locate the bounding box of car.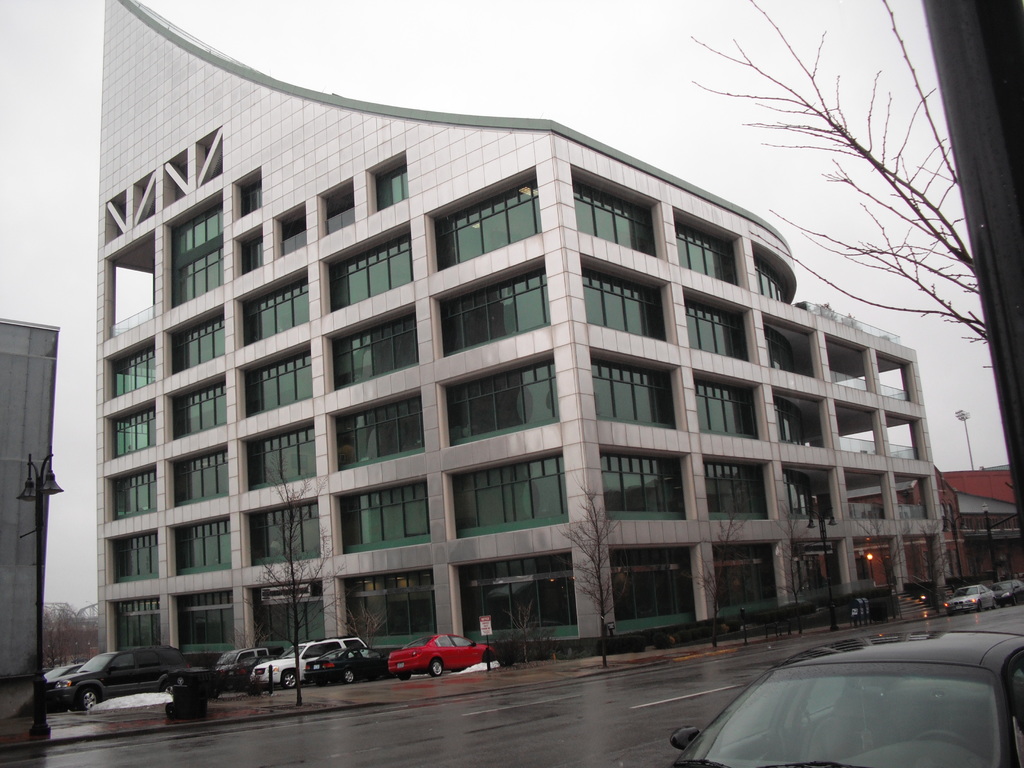
Bounding box: 946:585:996:618.
